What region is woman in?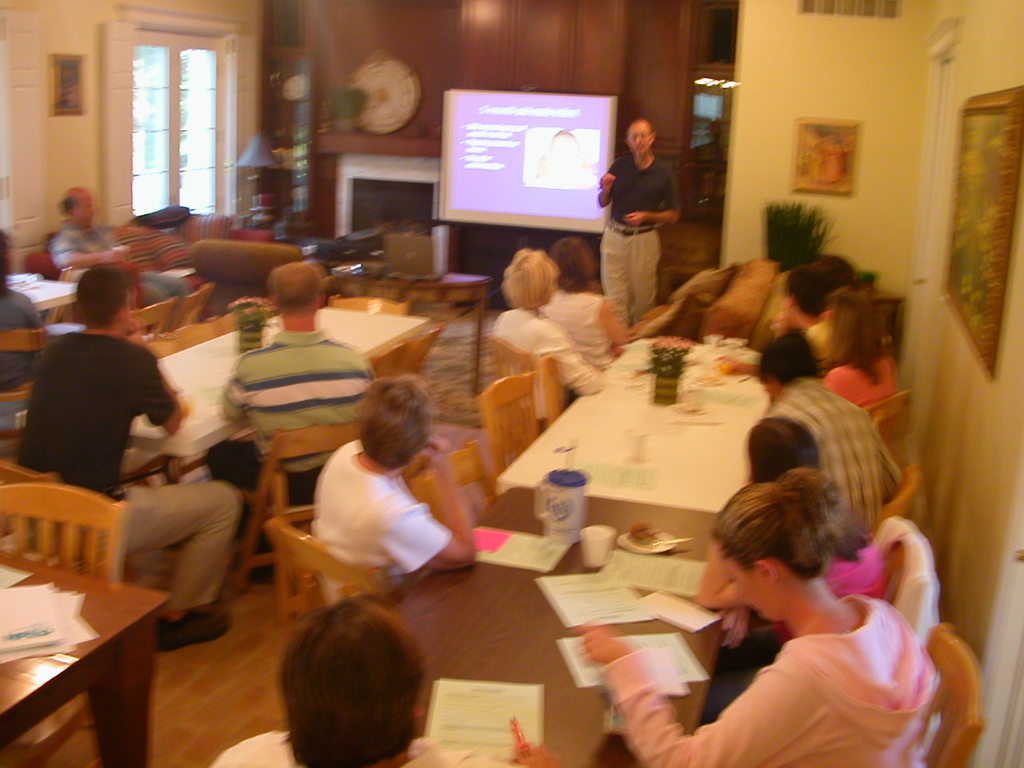
crop(819, 289, 914, 481).
